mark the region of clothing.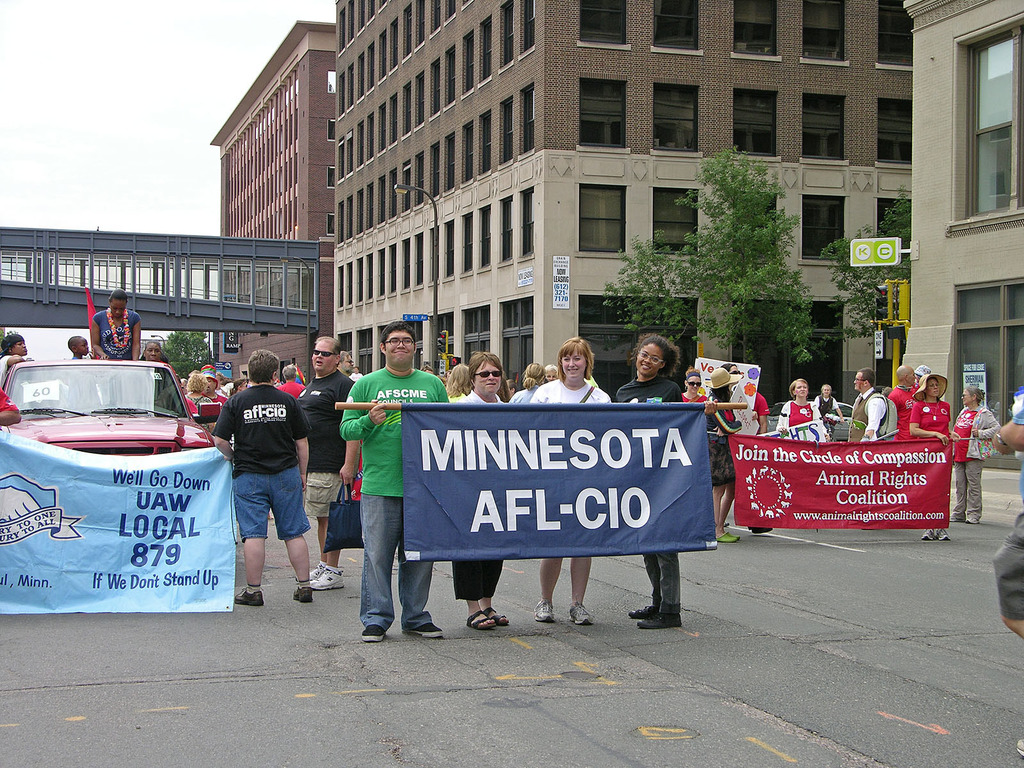
Region: bbox=(286, 367, 360, 524).
